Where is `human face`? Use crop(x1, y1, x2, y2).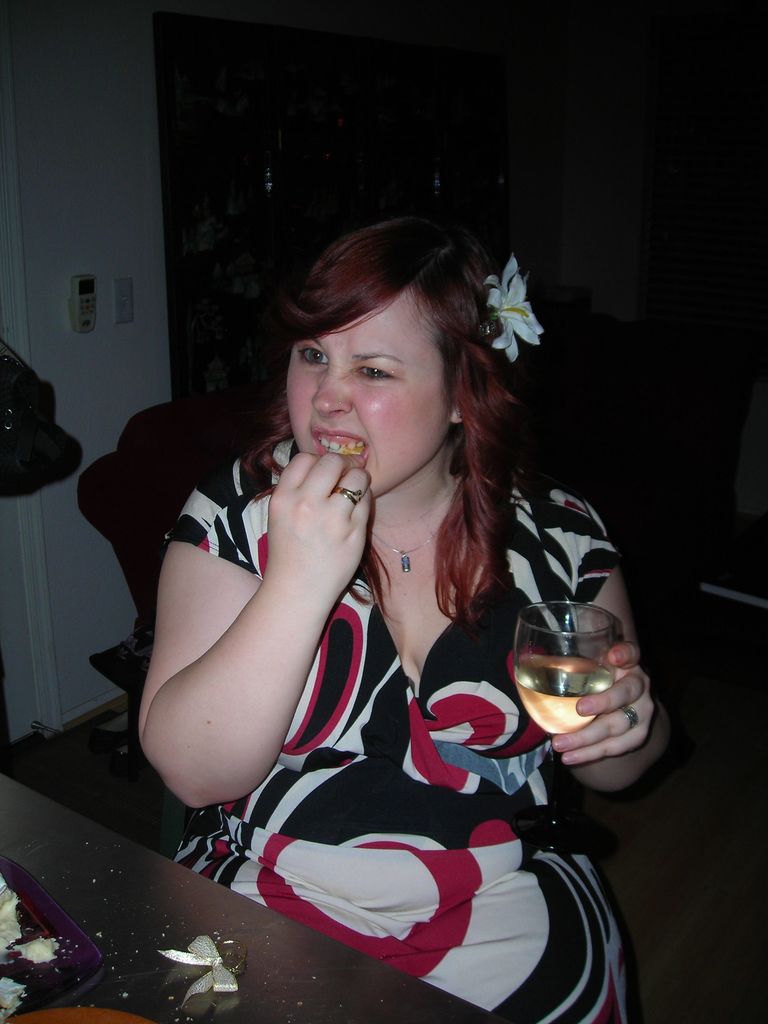
crop(283, 291, 449, 494).
